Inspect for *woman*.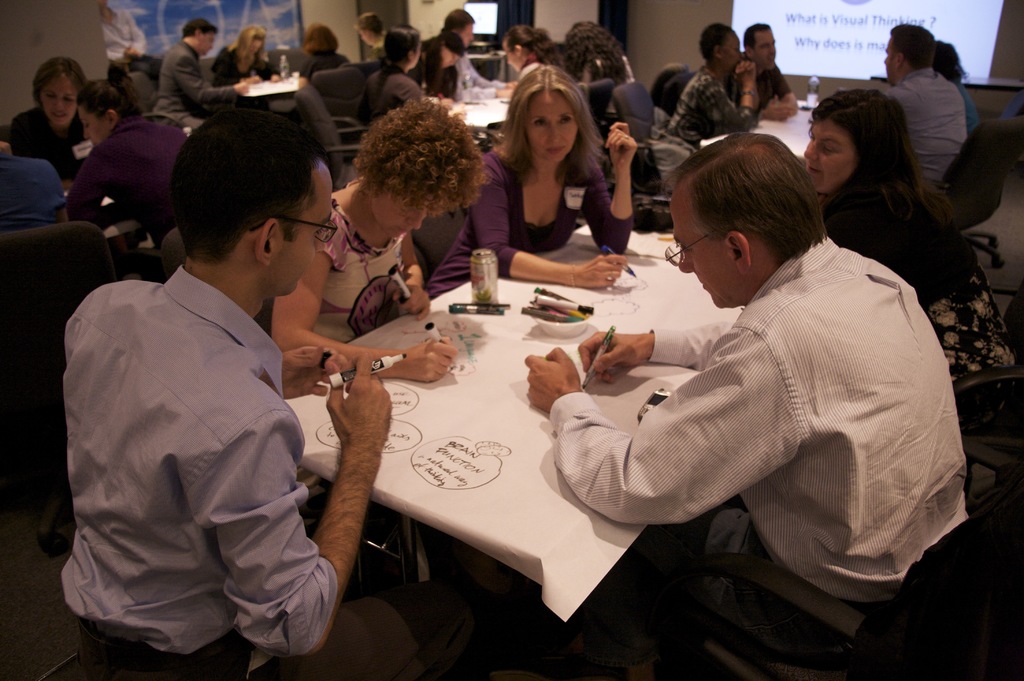
Inspection: [802, 88, 1023, 495].
